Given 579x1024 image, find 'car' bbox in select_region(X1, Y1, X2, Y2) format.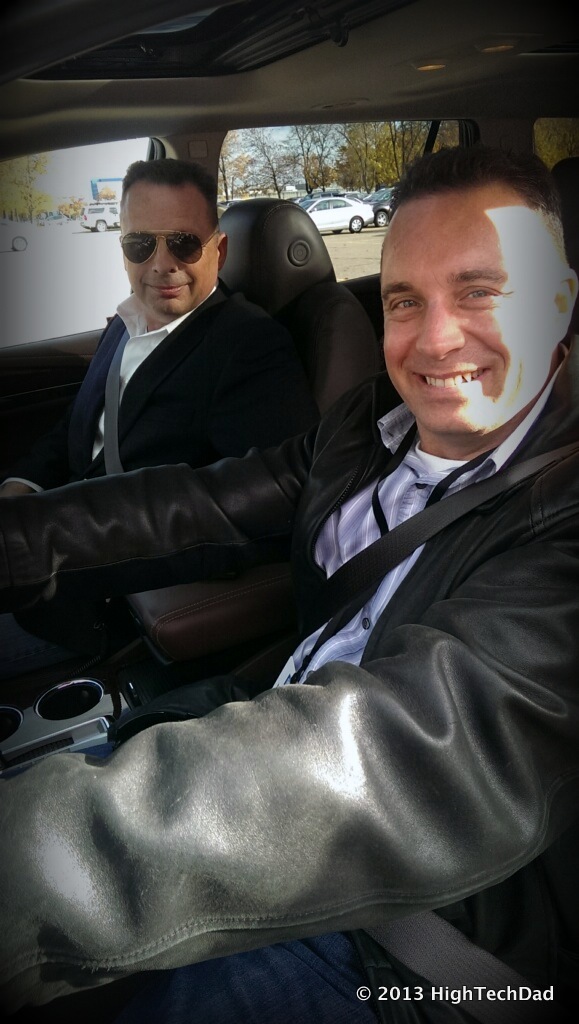
select_region(83, 198, 120, 232).
